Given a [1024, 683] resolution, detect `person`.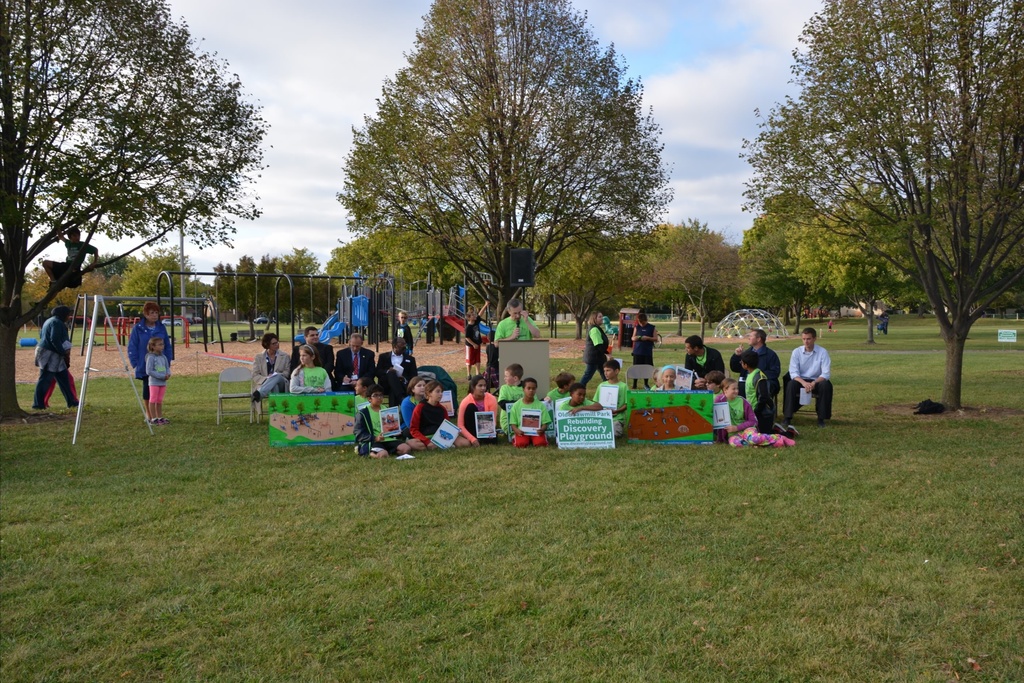
<bbox>285, 324, 335, 388</bbox>.
